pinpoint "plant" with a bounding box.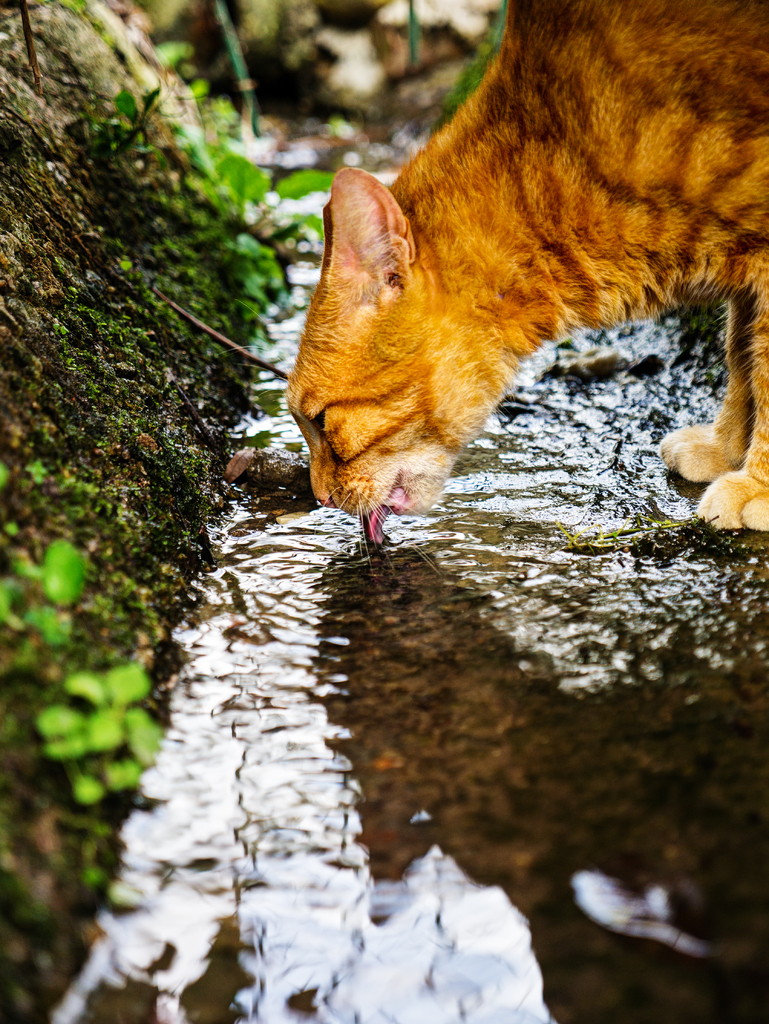
l=33, t=655, r=168, b=798.
